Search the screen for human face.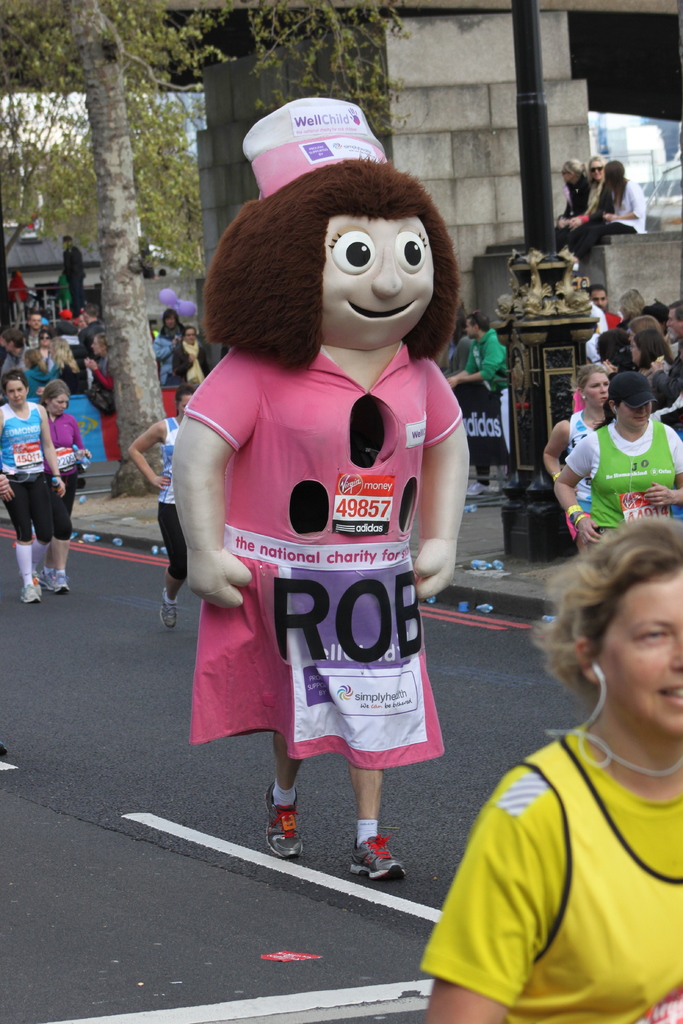
Found at crop(595, 575, 682, 736).
